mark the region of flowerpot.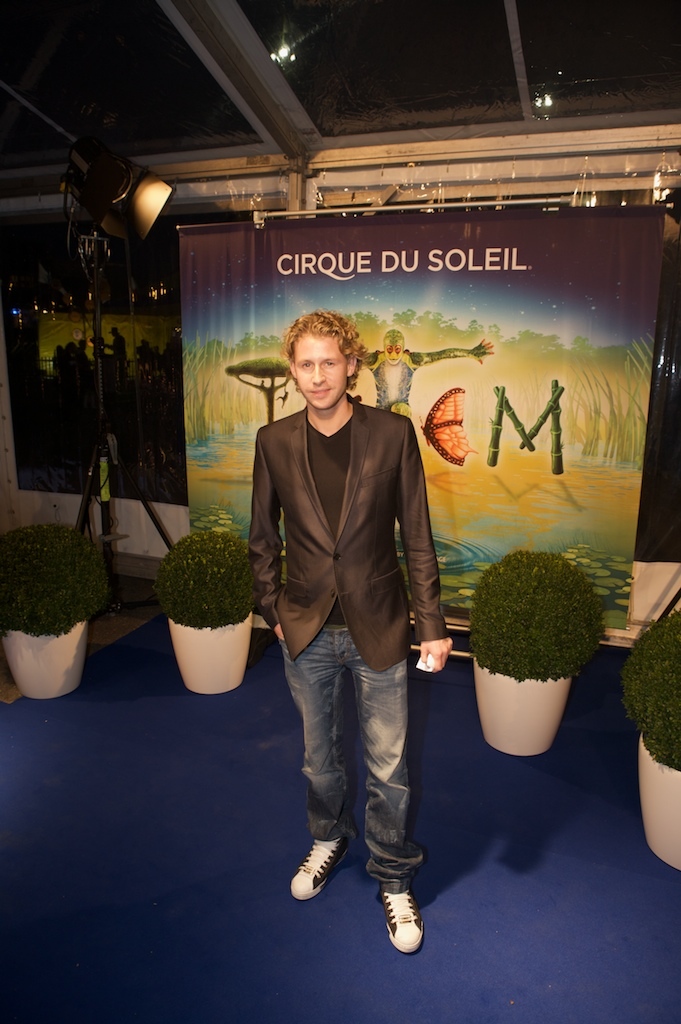
Region: [0, 620, 90, 716].
